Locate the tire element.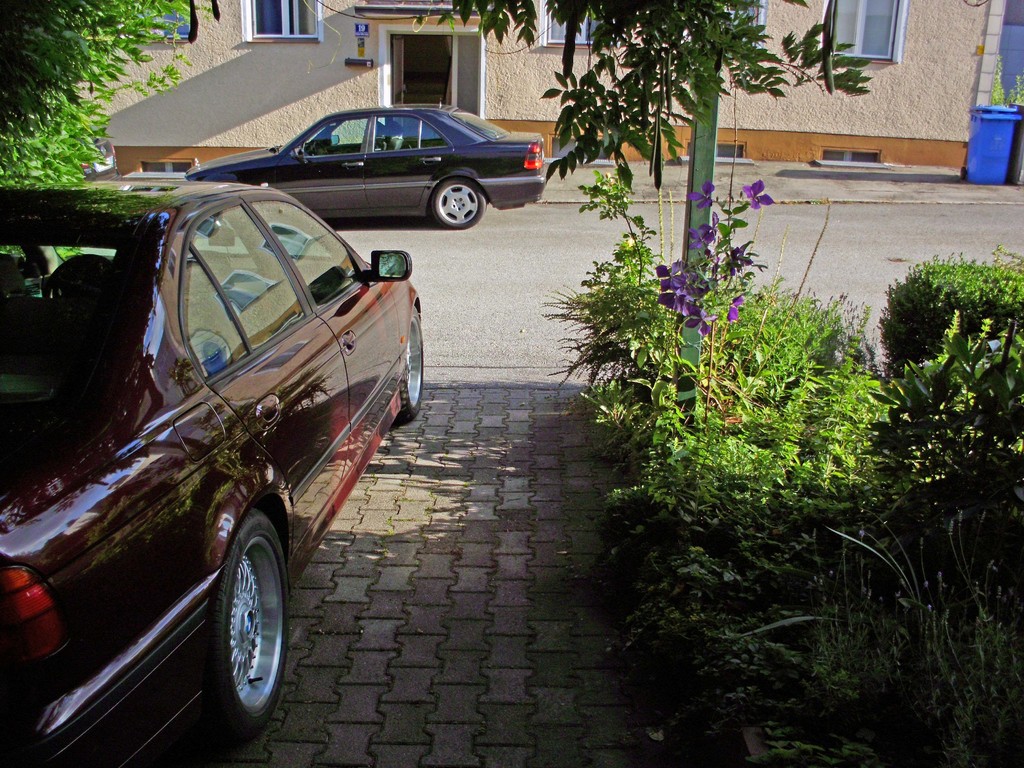
Element bbox: bbox=[399, 307, 429, 422].
